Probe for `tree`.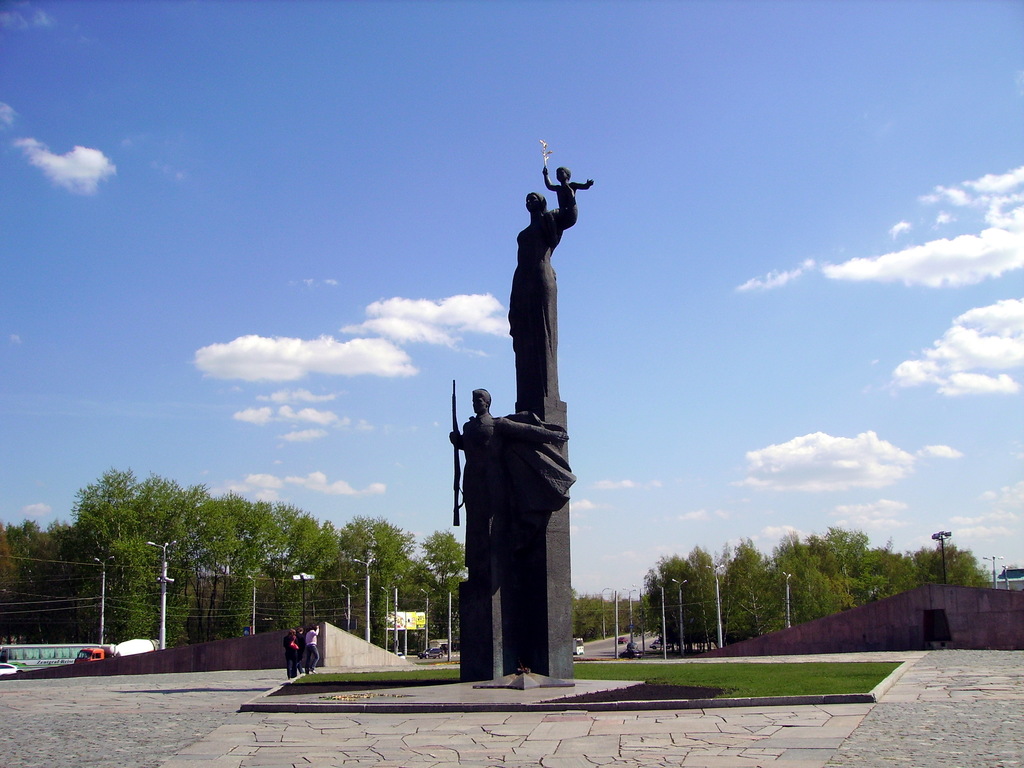
Probe result: (x1=569, y1=589, x2=600, y2=641).
